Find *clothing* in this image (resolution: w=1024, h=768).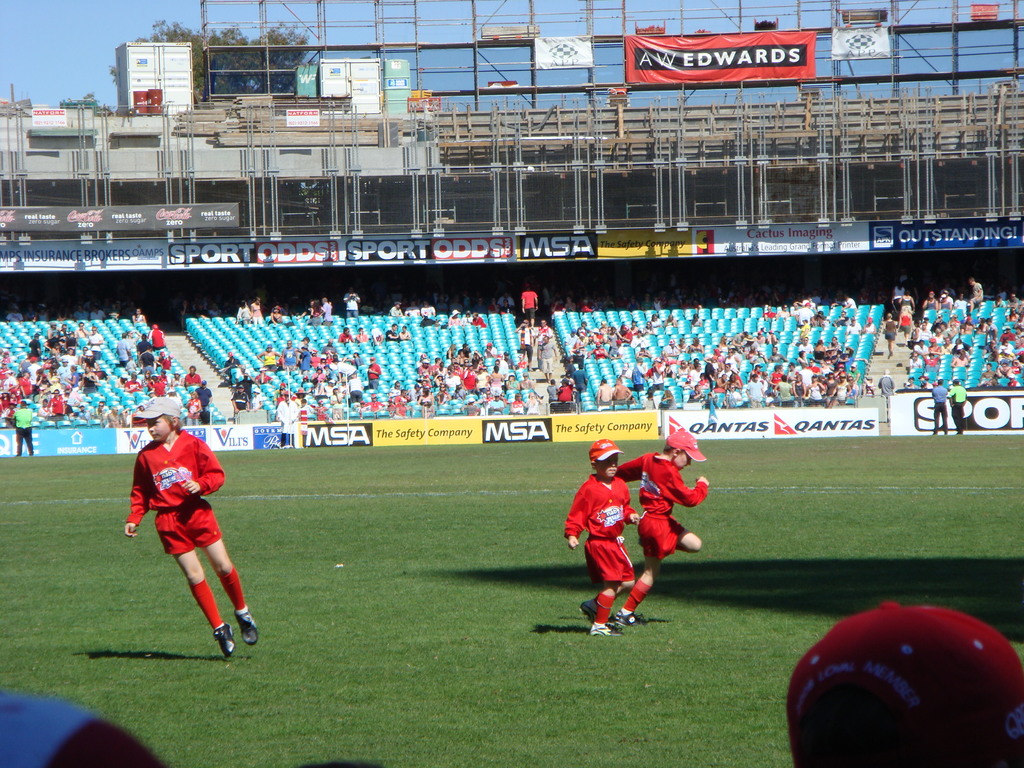
bbox(561, 458, 675, 620).
